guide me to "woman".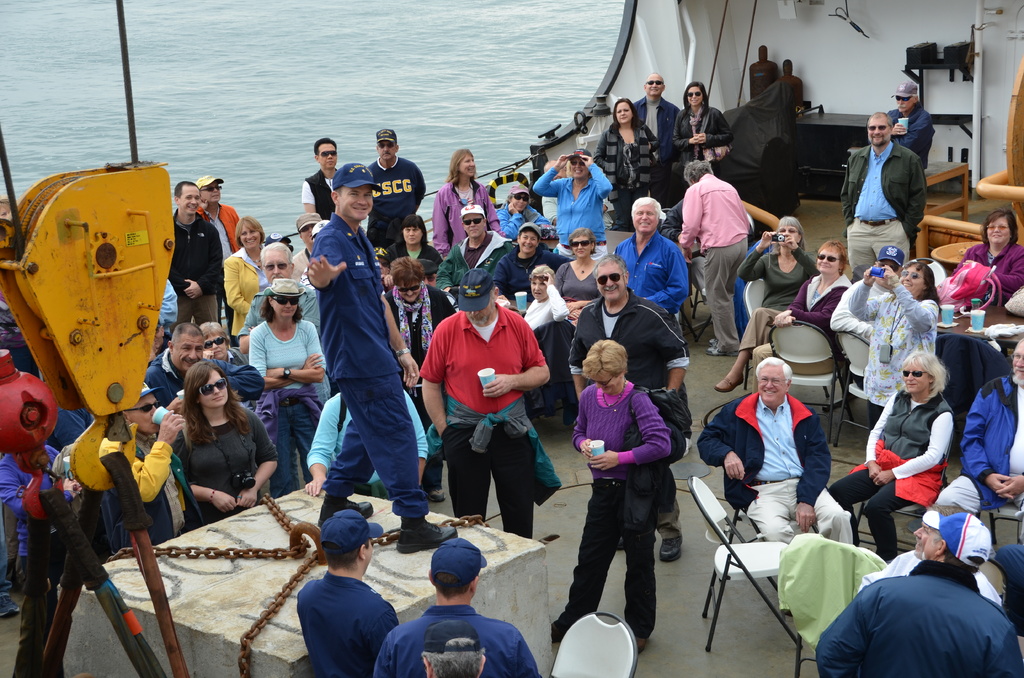
Guidance: BBox(531, 151, 621, 248).
